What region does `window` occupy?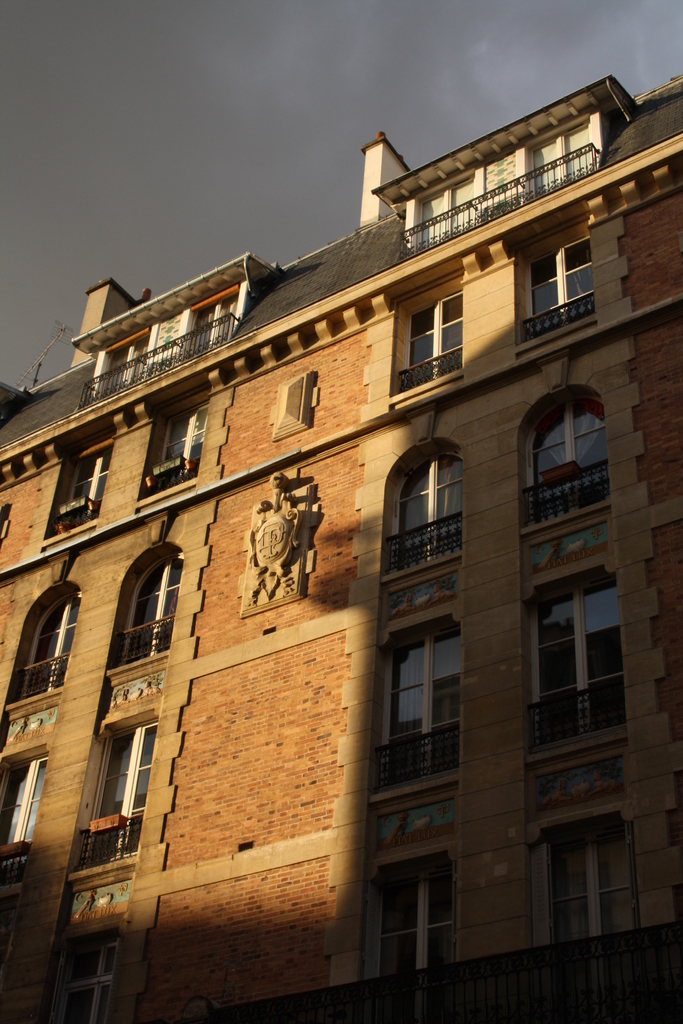
bbox=[390, 271, 465, 410].
